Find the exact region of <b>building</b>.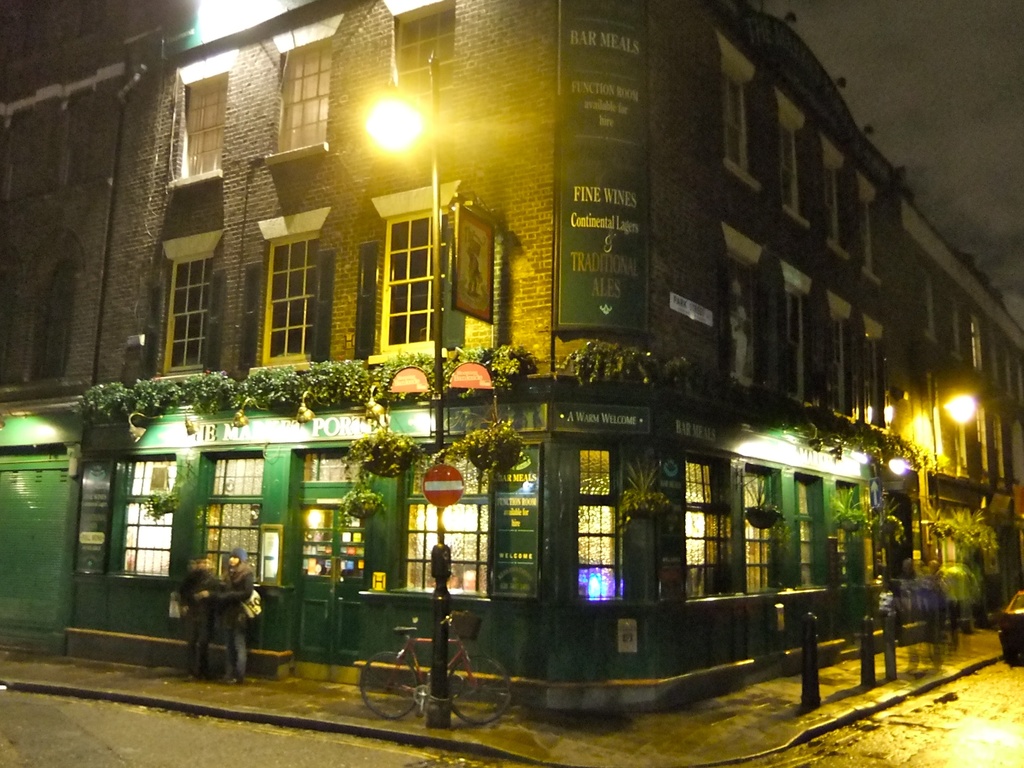
Exact region: <region>0, 0, 199, 654</region>.
